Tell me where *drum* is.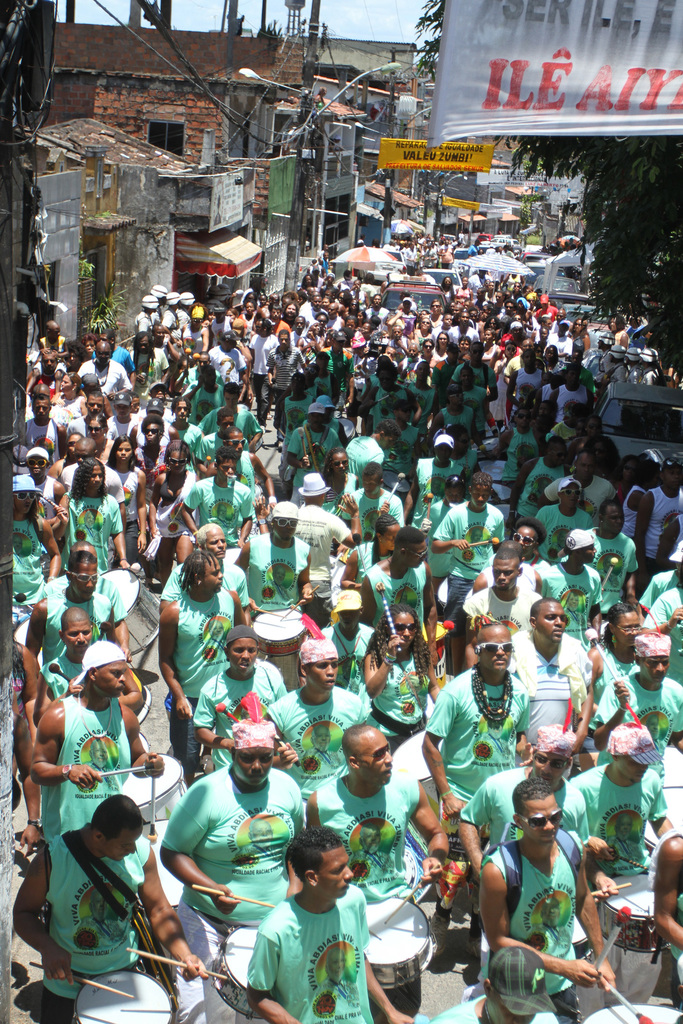
*drum* is at rect(15, 619, 48, 666).
